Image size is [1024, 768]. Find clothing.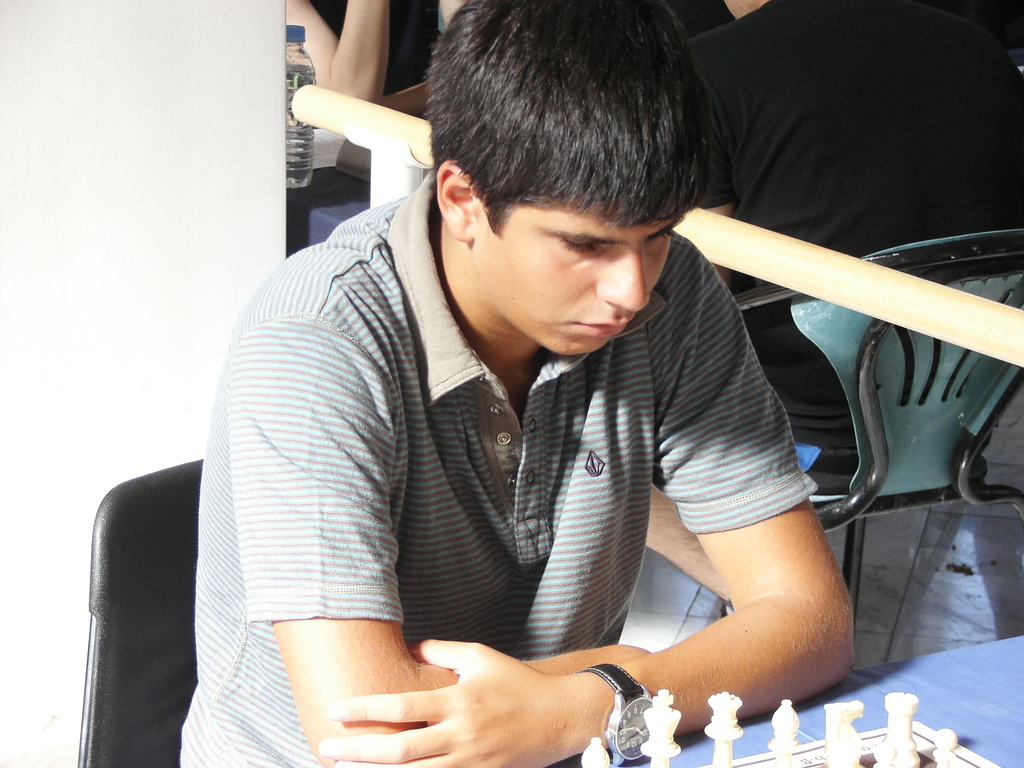
(136,109,888,742).
